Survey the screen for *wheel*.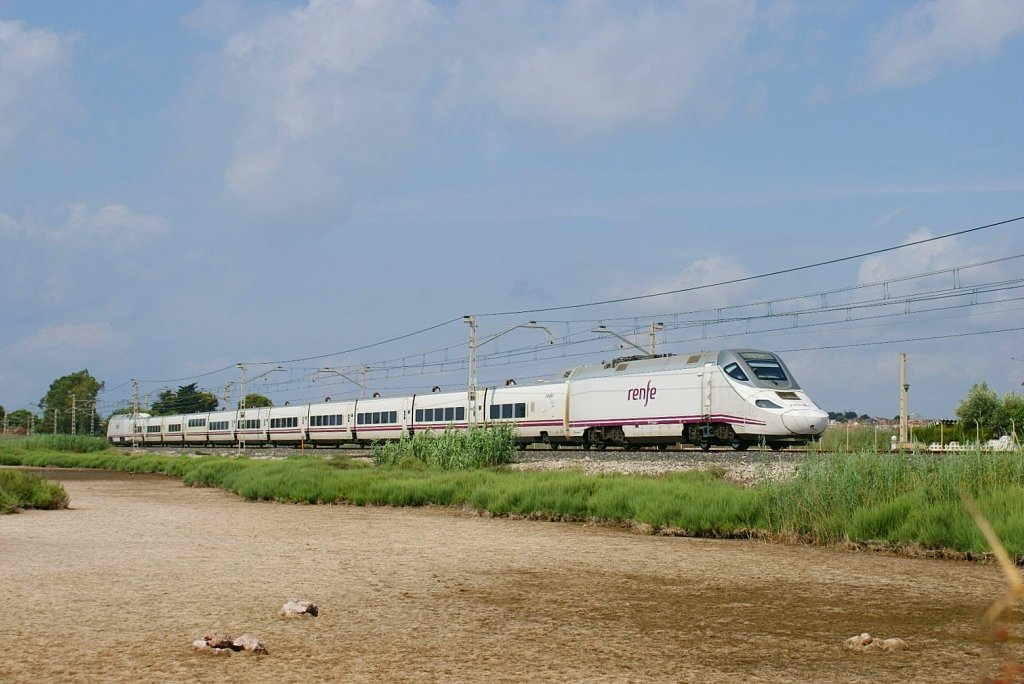
Survey found: [left=521, top=441, right=525, bottom=447].
